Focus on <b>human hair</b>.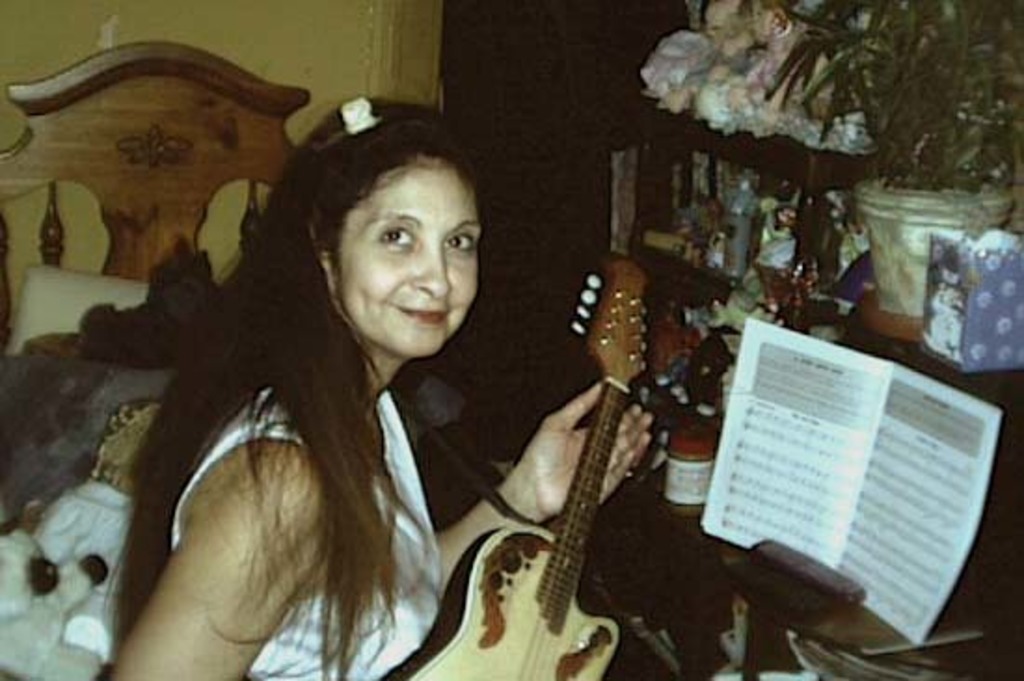
Focused at crop(91, 141, 493, 655).
